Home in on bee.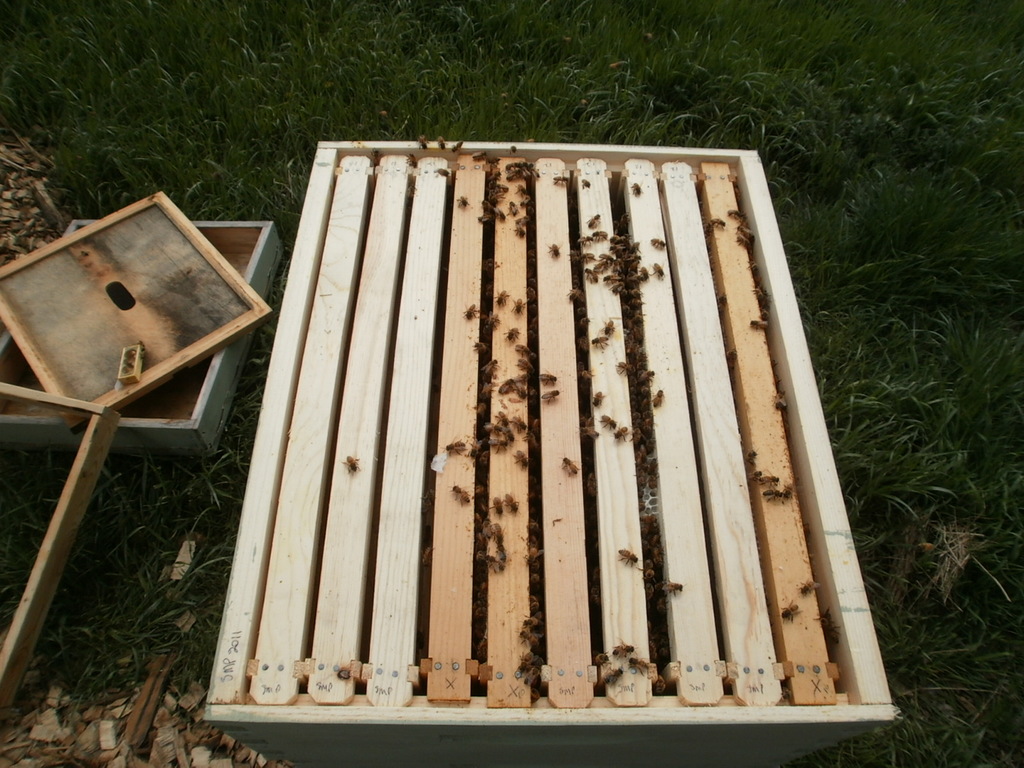
Homed in at region(823, 606, 839, 650).
